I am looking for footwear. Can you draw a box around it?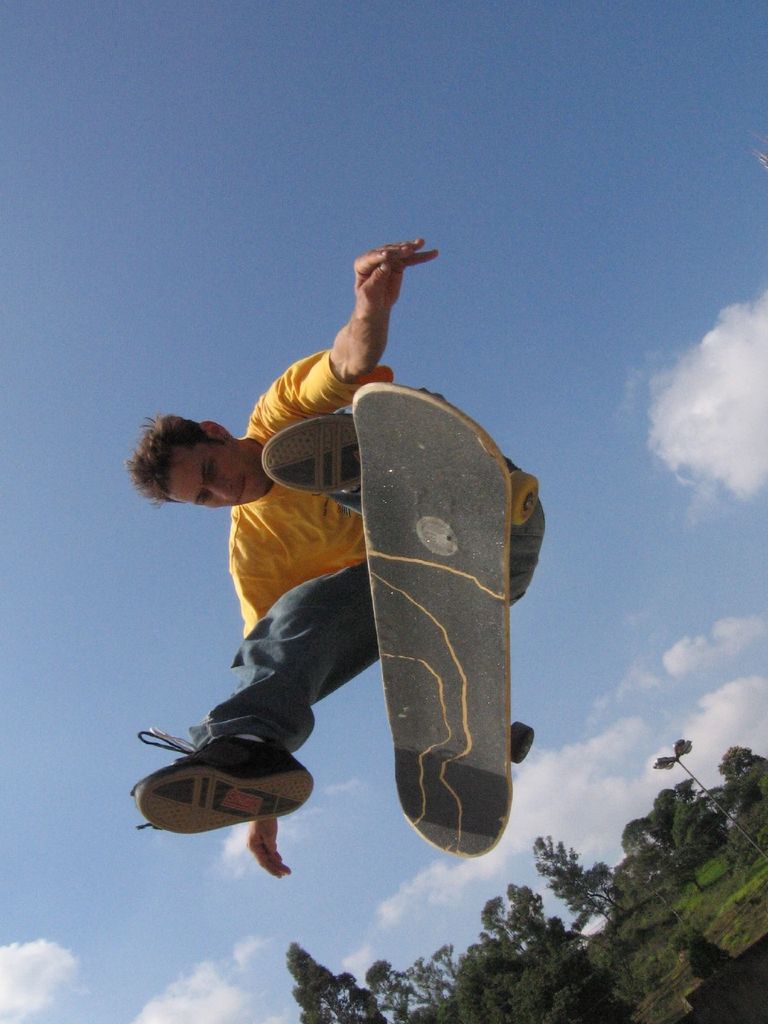
Sure, the bounding box is (x1=139, y1=722, x2=321, y2=861).
